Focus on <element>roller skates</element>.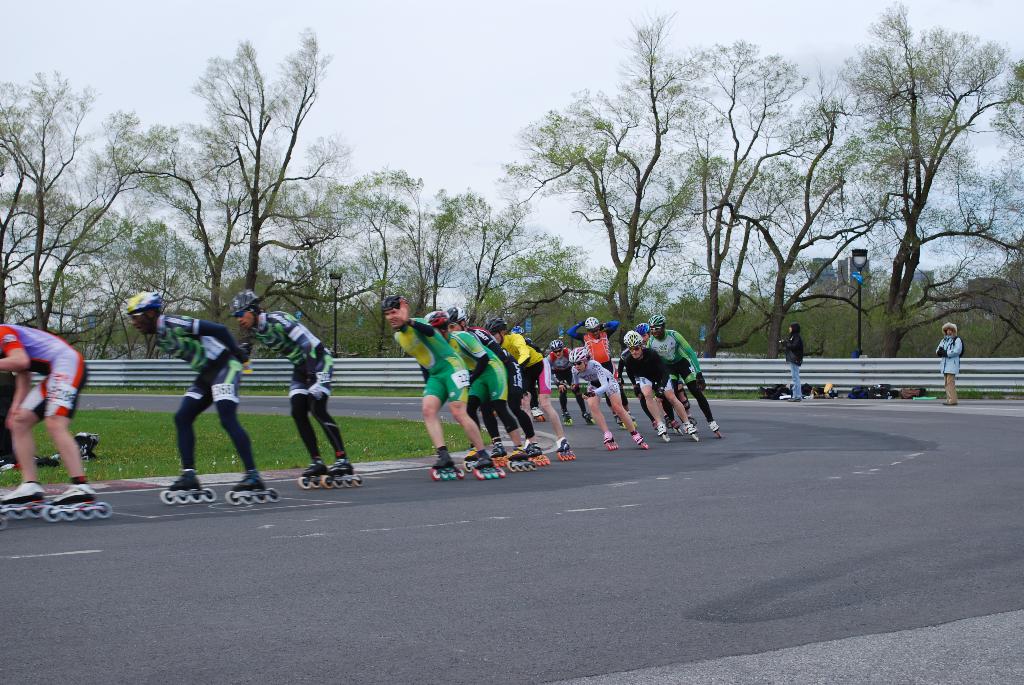
Focused at (557,409,575,426).
